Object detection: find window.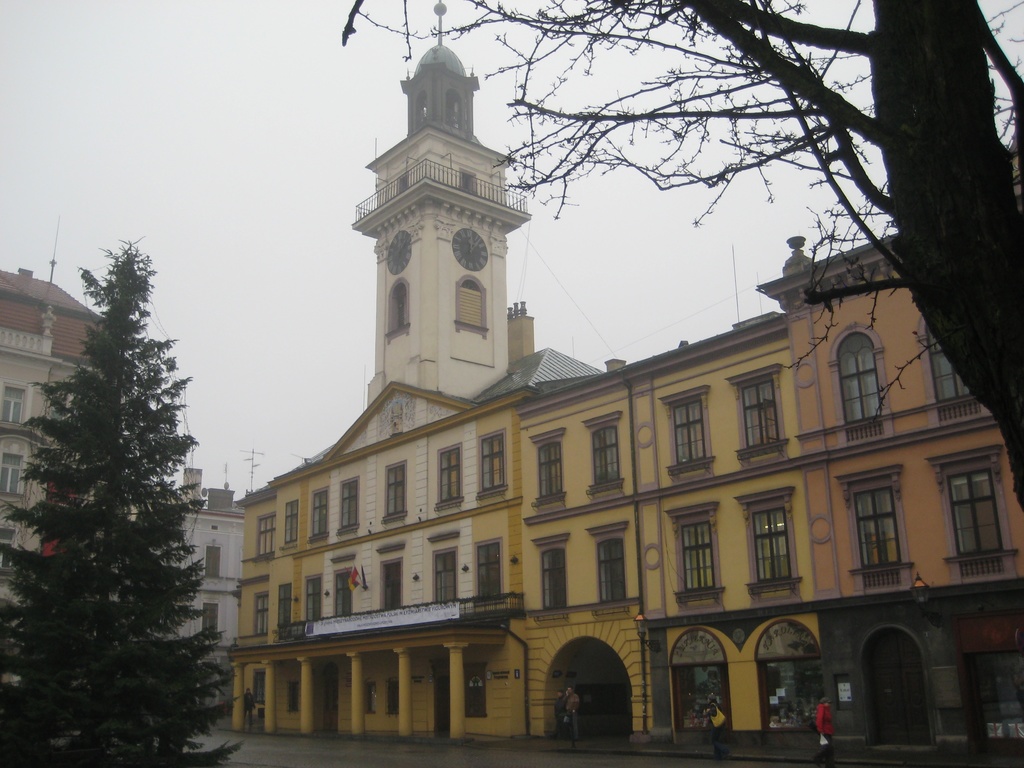
Rect(333, 570, 355, 617).
